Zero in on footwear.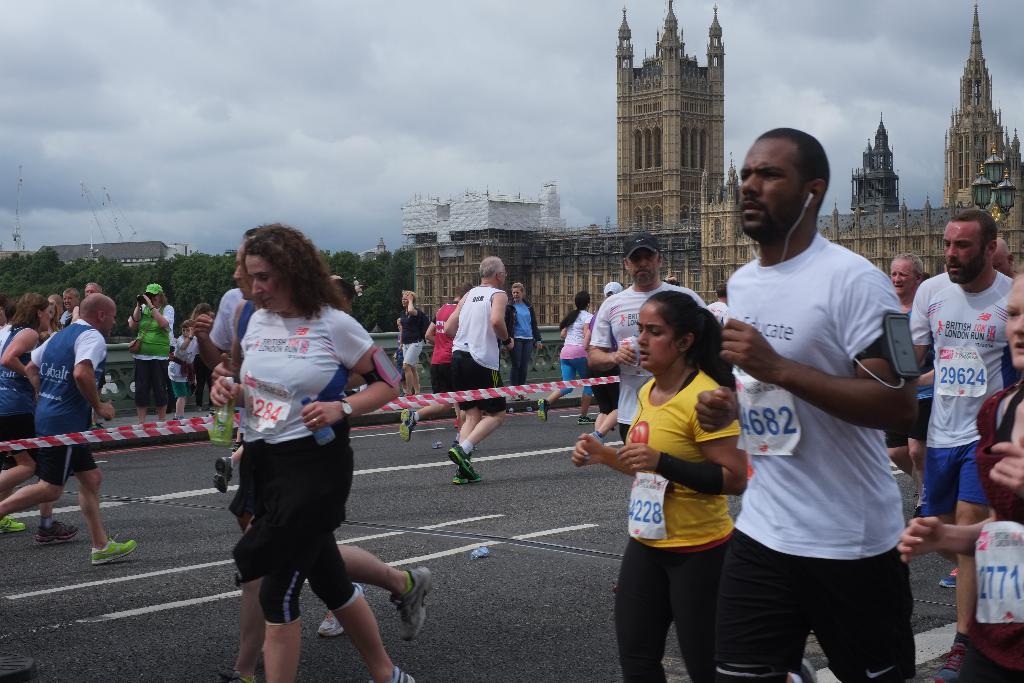
Zeroed in: 317 581 365 636.
